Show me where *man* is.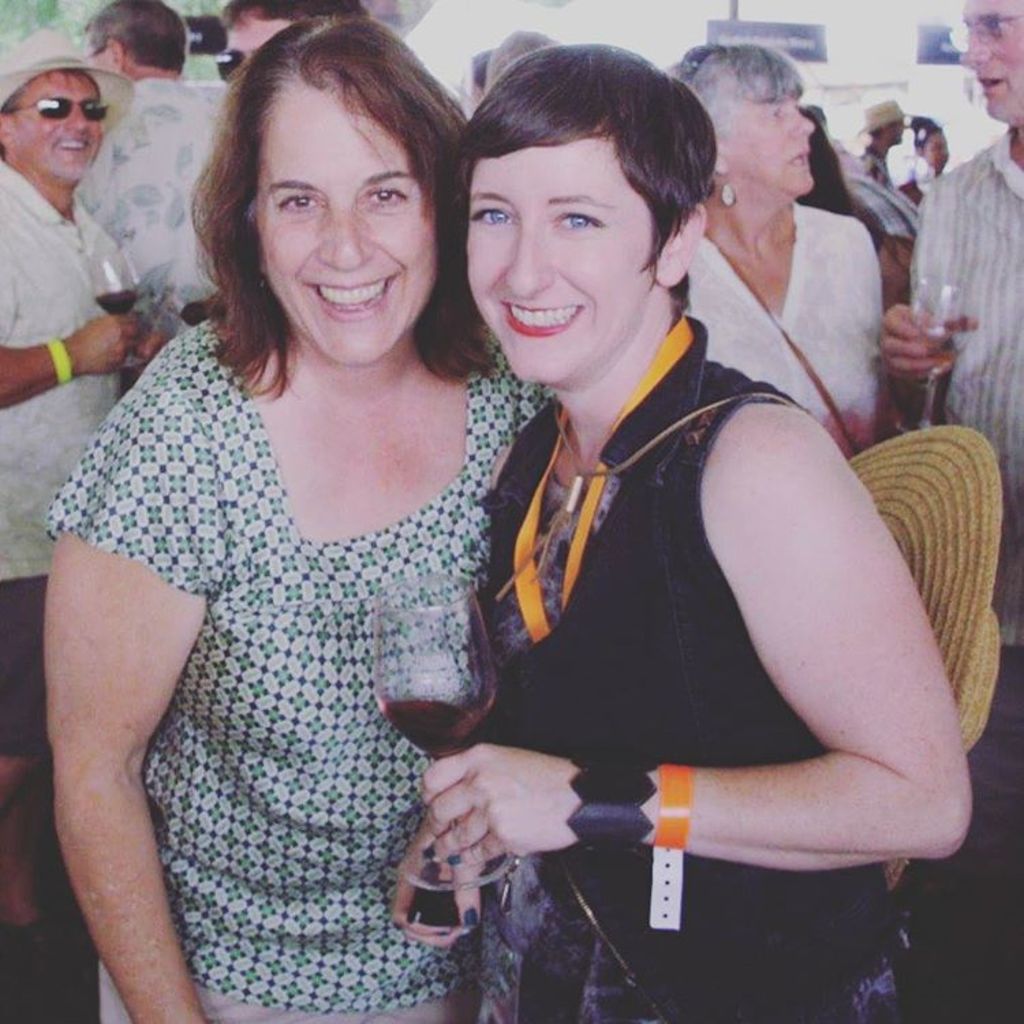
*man* is at locate(0, 29, 169, 957).
